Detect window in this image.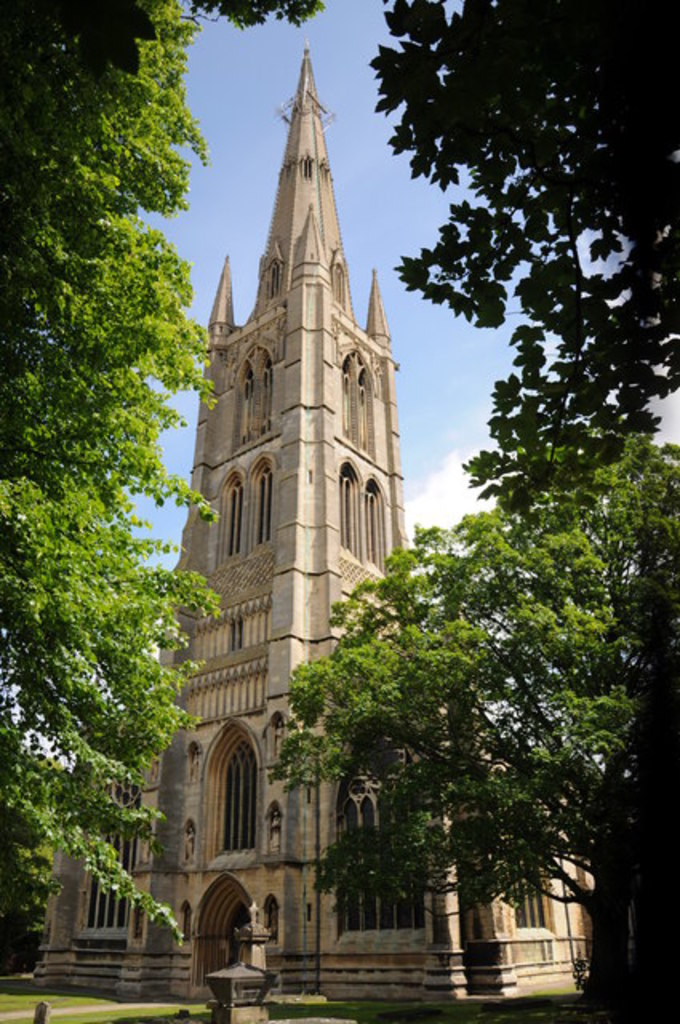
Detection: locate(507, 864, 558, 933).
